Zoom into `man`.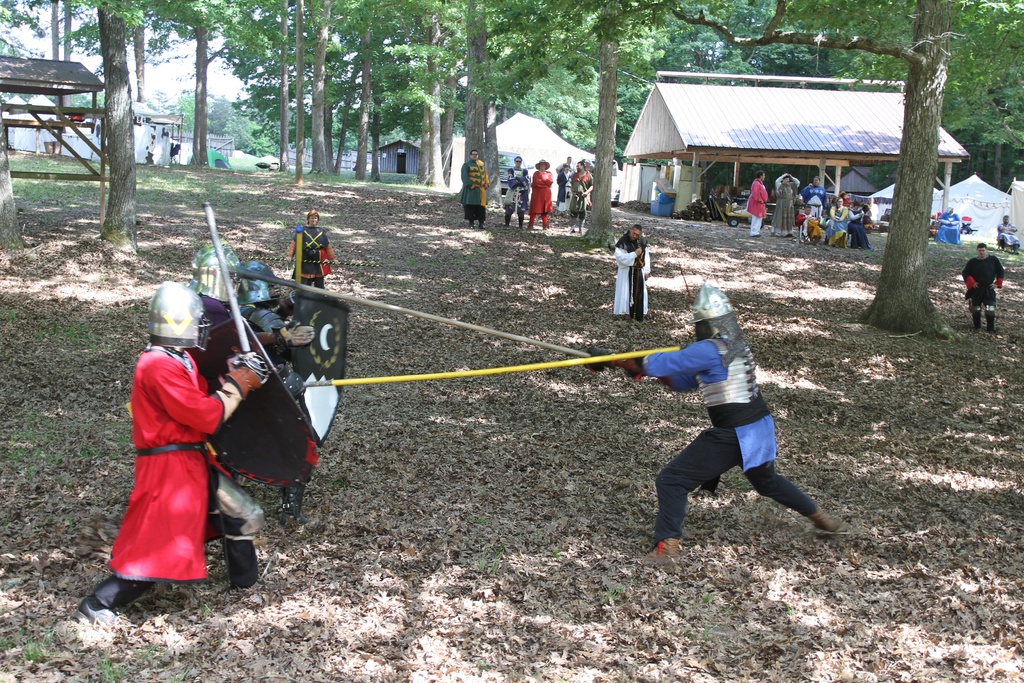
Zoom target: pyautogui.locateOnScreen(612, 224, 653, 317).
